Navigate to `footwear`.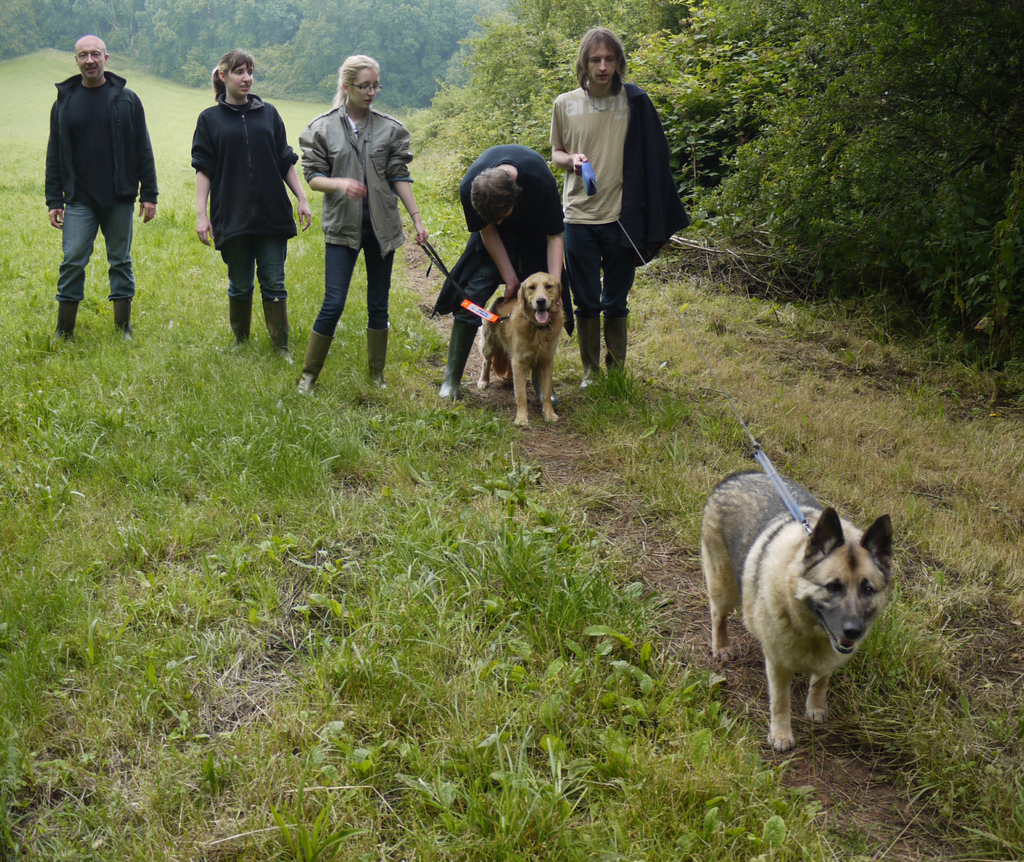
Navigation target: x1=260 y1=297 x2=294 y2=365.
